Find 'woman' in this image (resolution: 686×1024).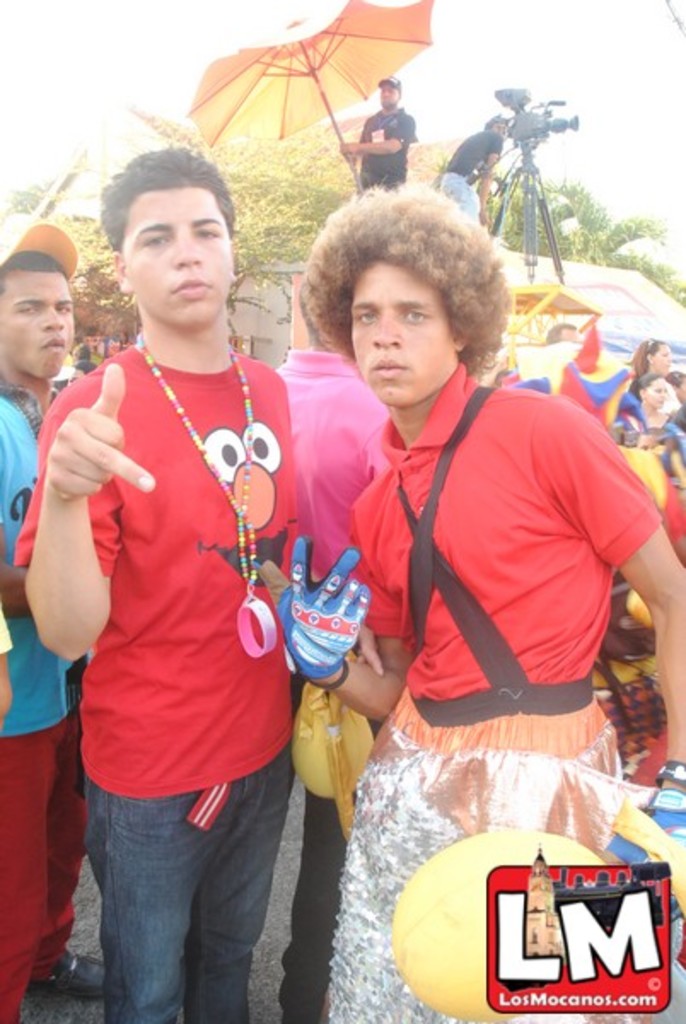
[left=628, top=336, right=684, bottom=411].
